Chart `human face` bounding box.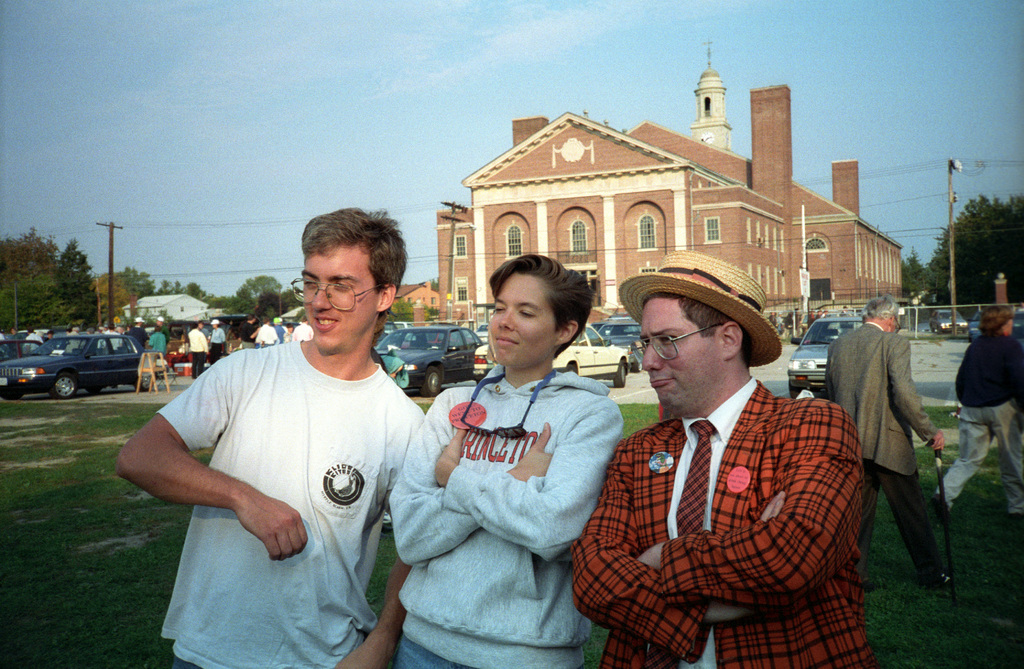
Charted: box(639, 296, 723, 418).
